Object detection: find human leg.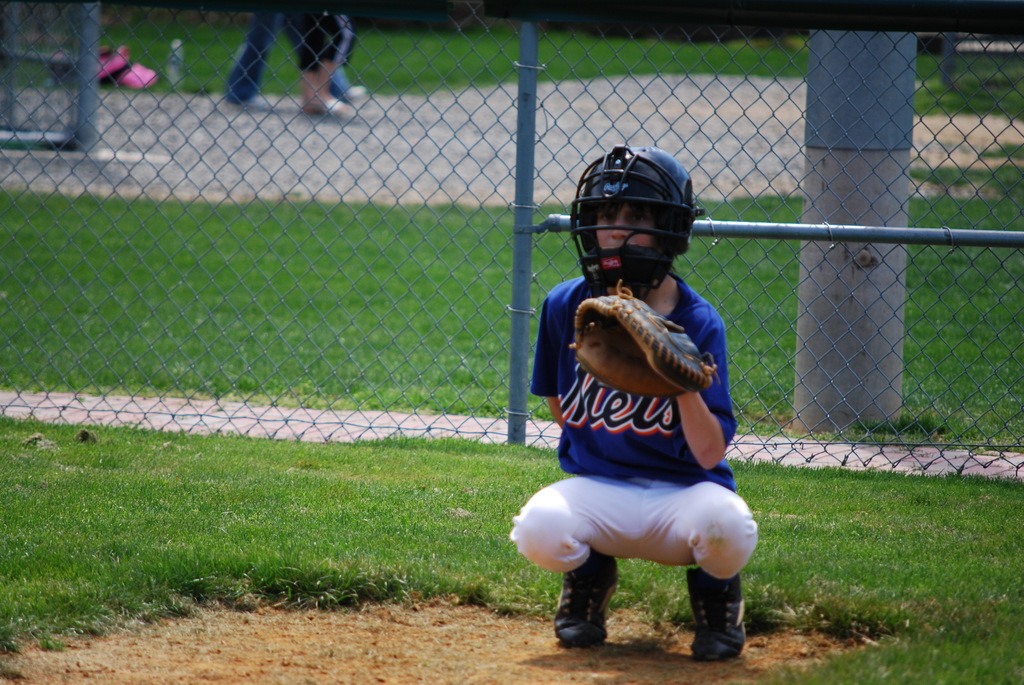
Rect(521, 479, 609, 649).
